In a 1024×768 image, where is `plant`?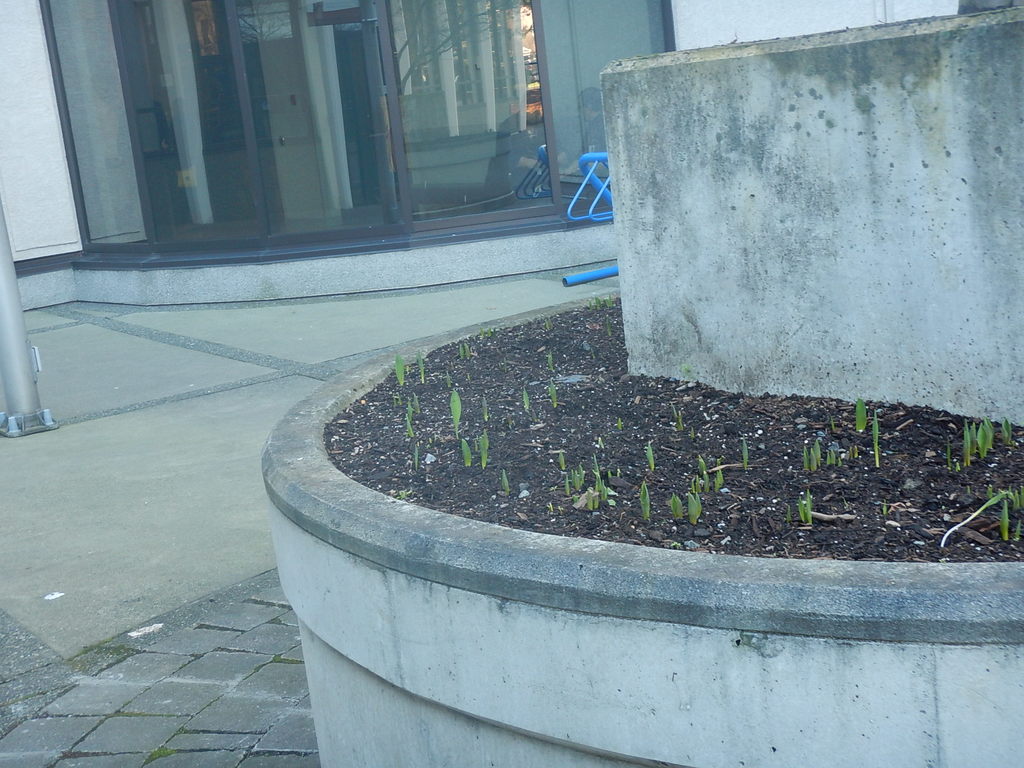
l=407, t=420, r=412, b=436.
